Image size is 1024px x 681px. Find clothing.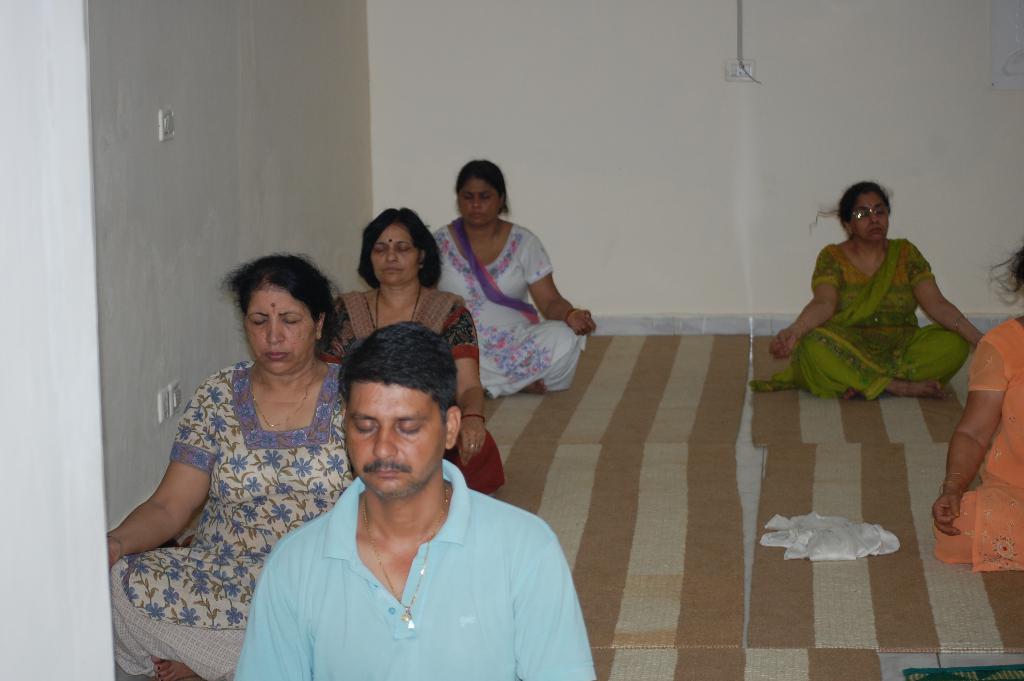
(x1=310, y1=289, x2=511, y2=496).
